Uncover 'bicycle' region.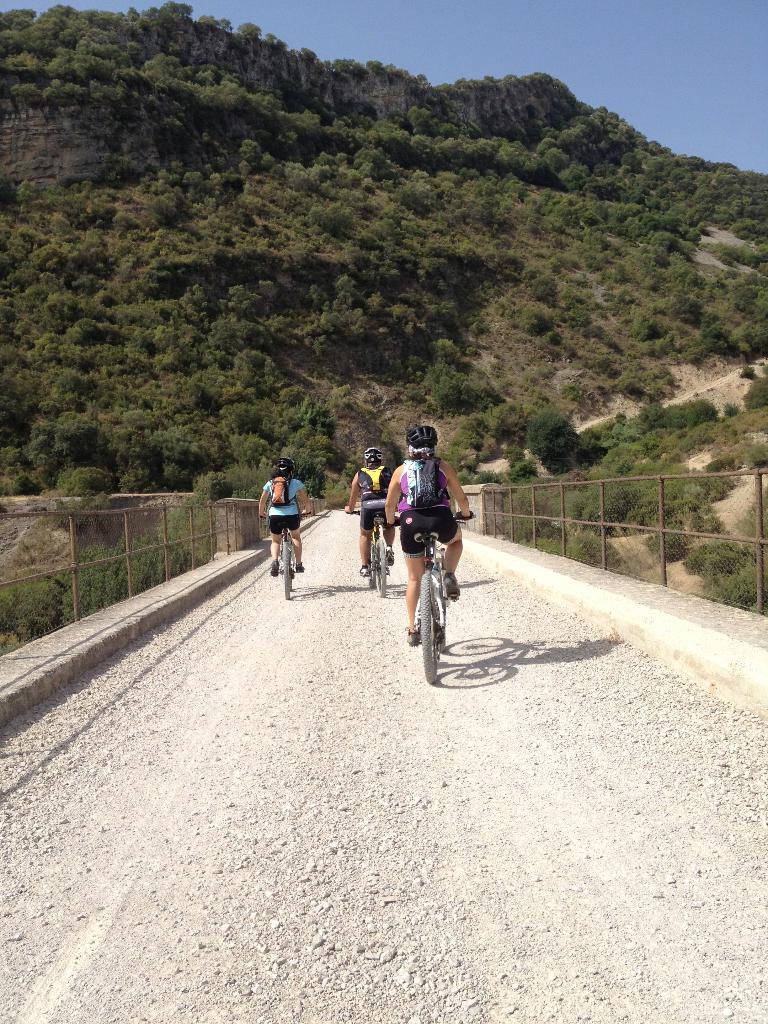
Uncovered: locate(398, 511, 470, 684).
